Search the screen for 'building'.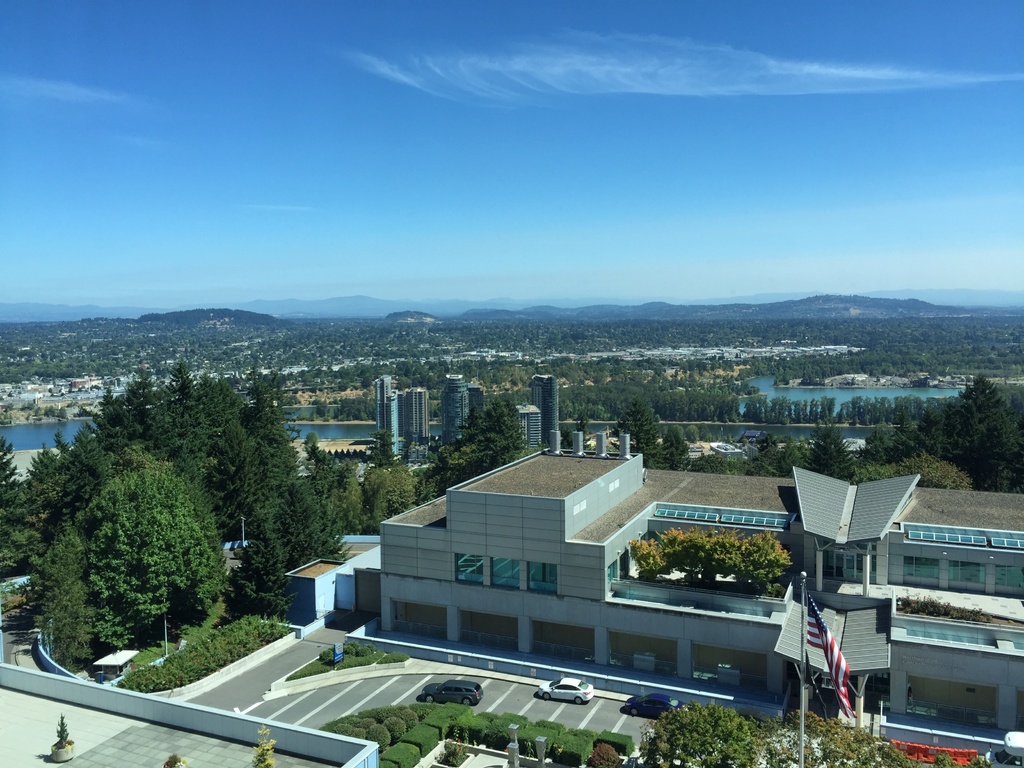
Found at pyautogui.locateOnScreen(406, 442, 433, 463).
